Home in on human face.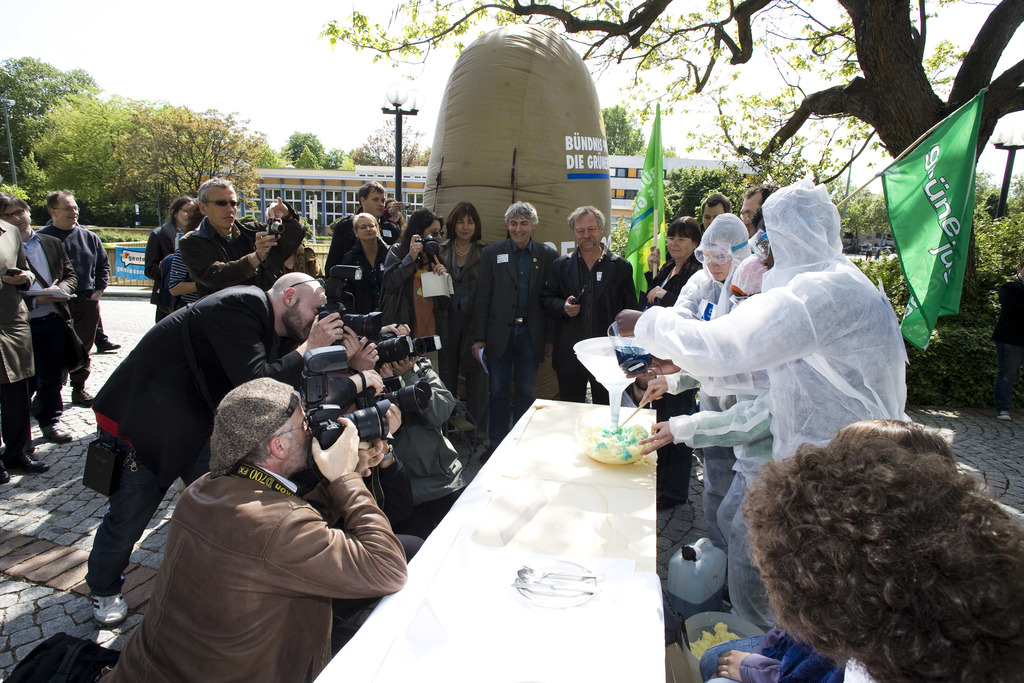
Homed in at (178,199,194,227).
